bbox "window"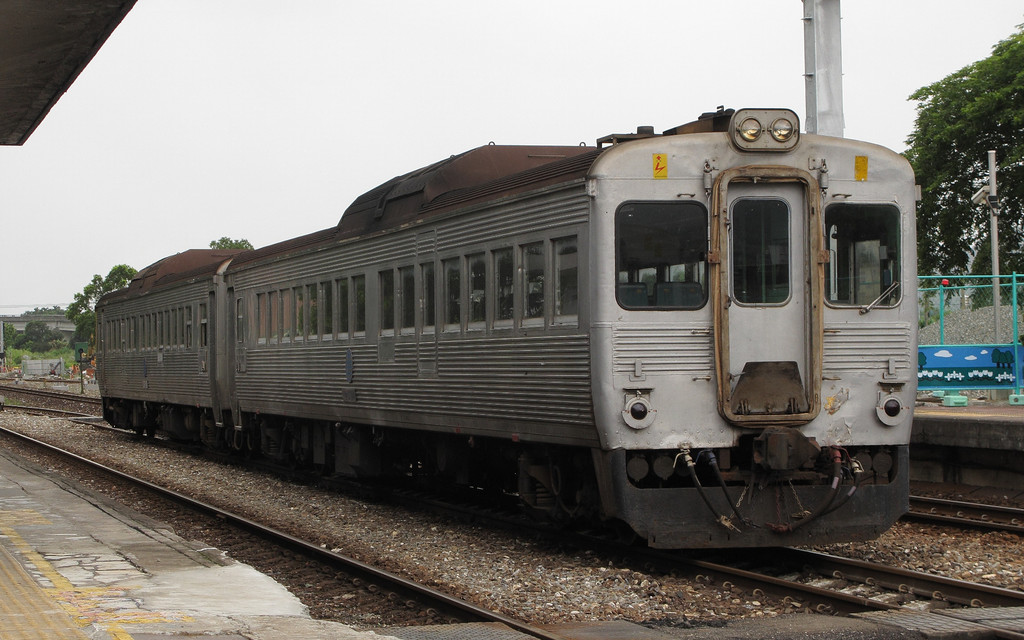
<box>522,241,541,329</box>
